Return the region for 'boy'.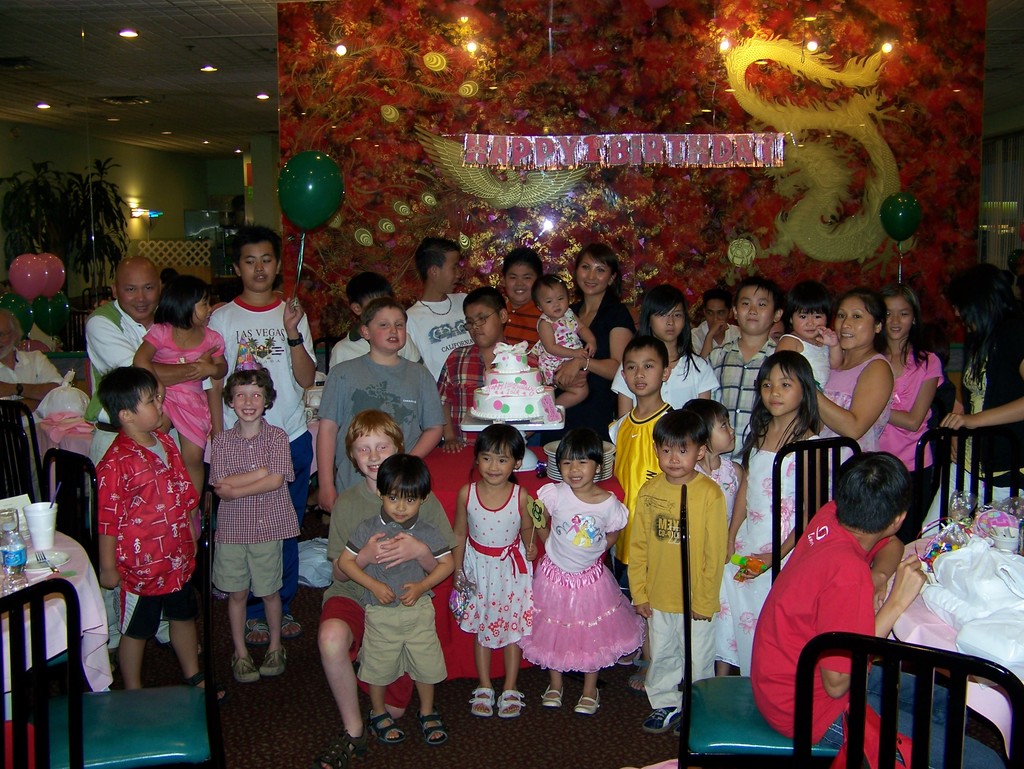
205, 223, 315, 644.
